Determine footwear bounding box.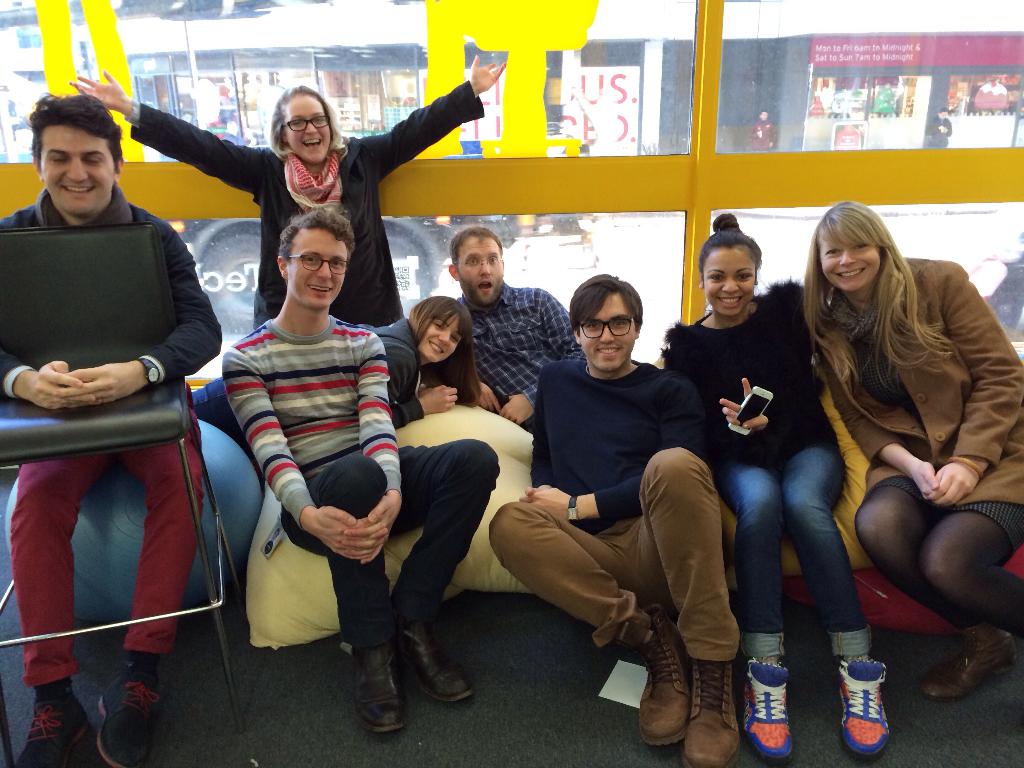
Determined: bbox=[838, 657, 902, 762].
